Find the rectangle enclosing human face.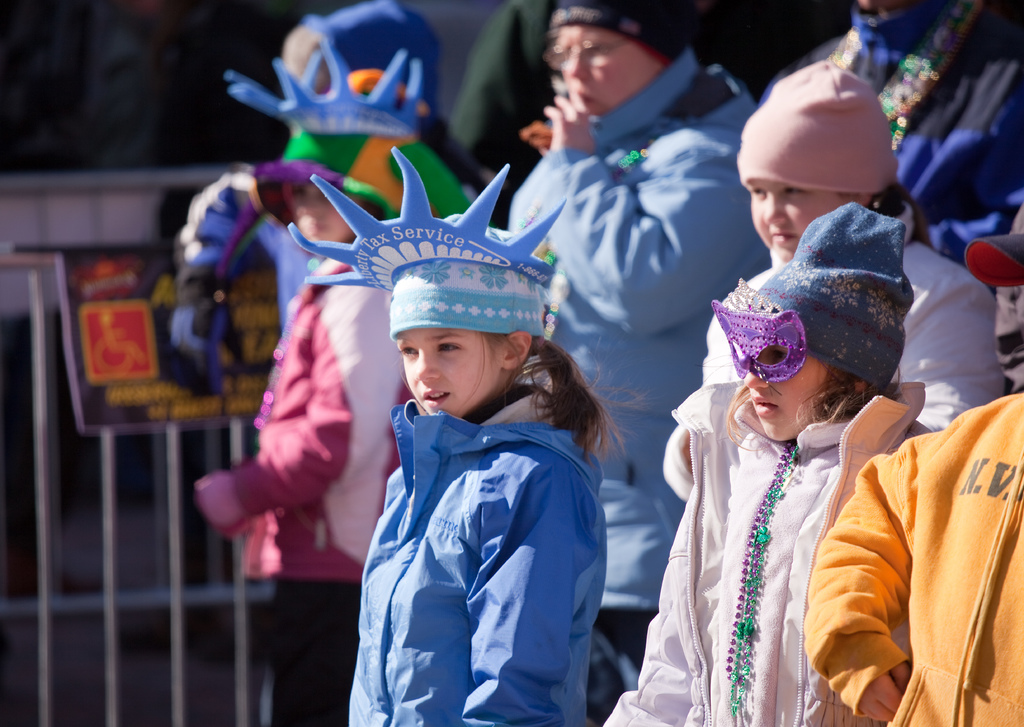
l=751, t=177, r=843, b=264.
